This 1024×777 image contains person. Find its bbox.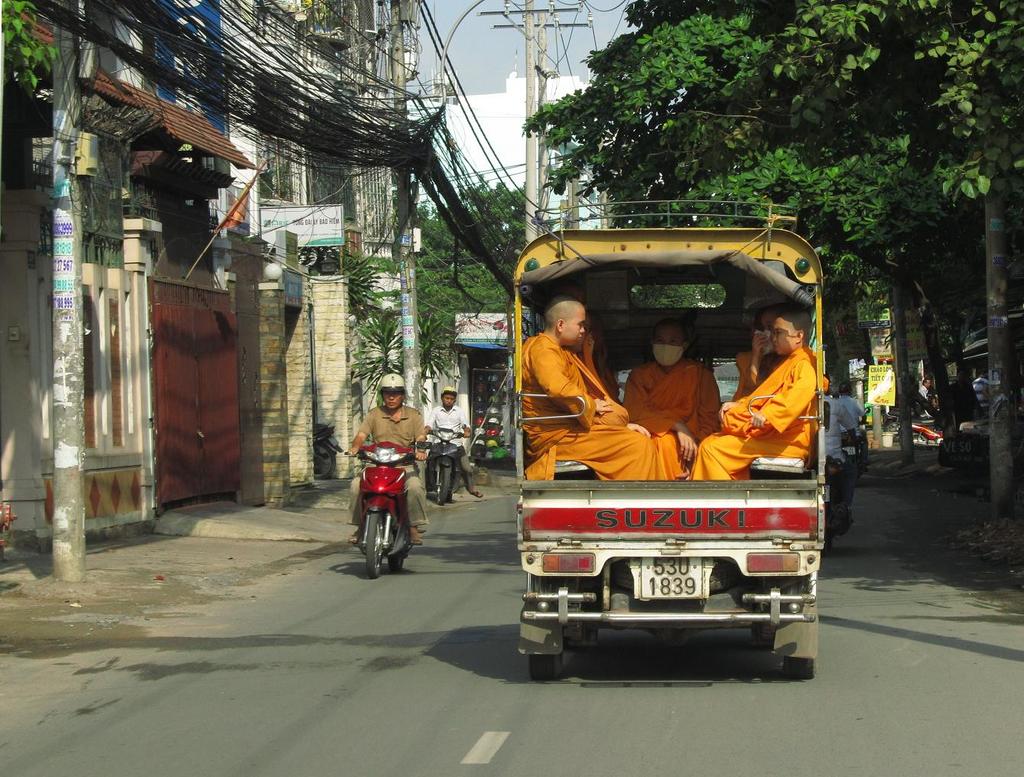
429/380/471/496.
